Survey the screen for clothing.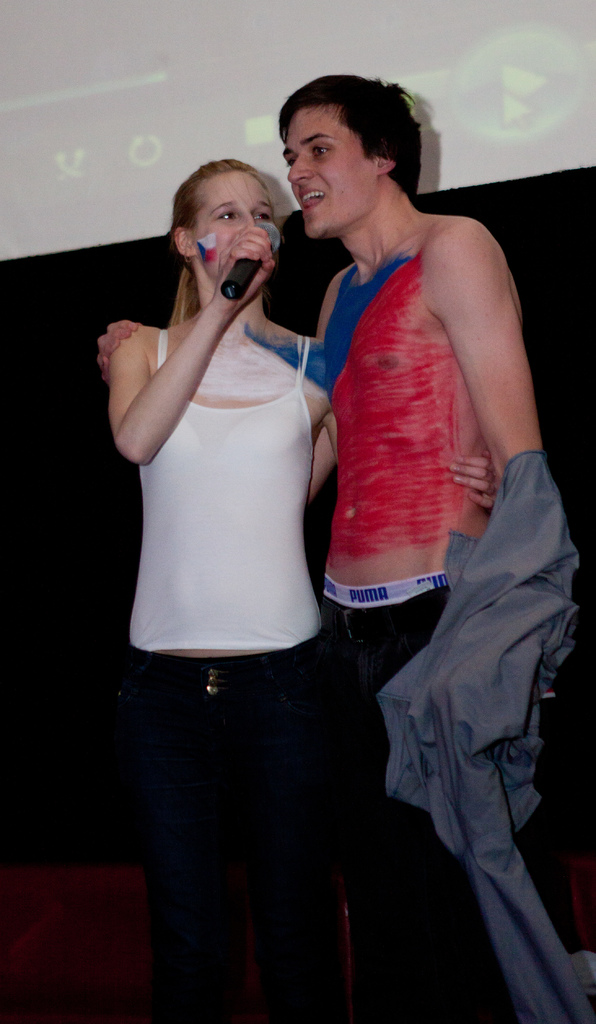
Survey found: bbox=[136, 324, 322, 643].
